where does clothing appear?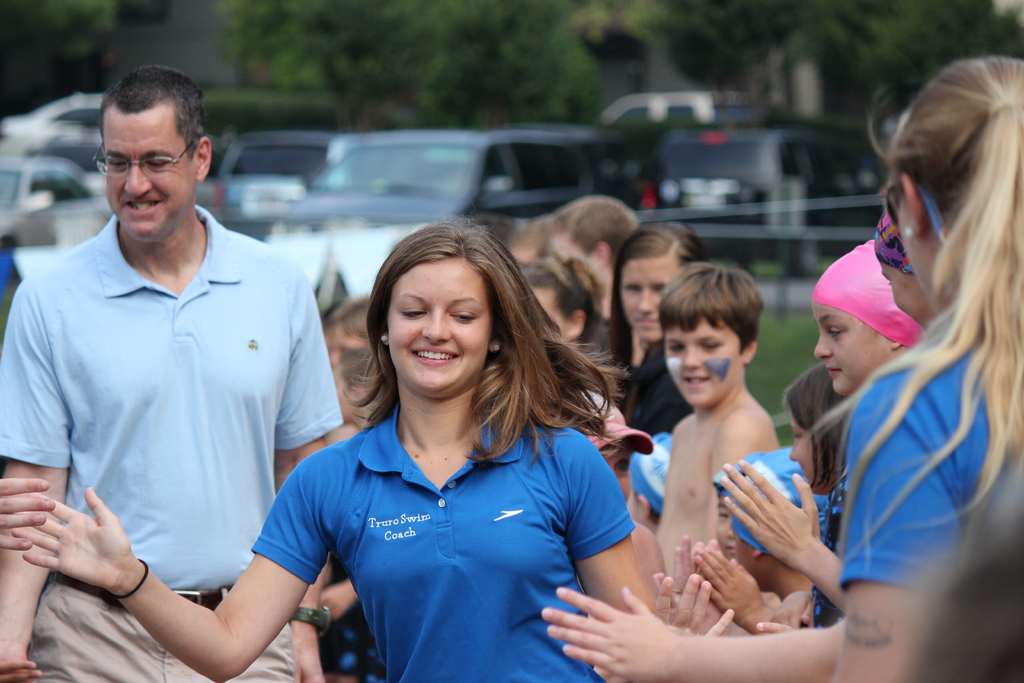
Appears at x1=612 y1=339 x2=697 y2=436.
